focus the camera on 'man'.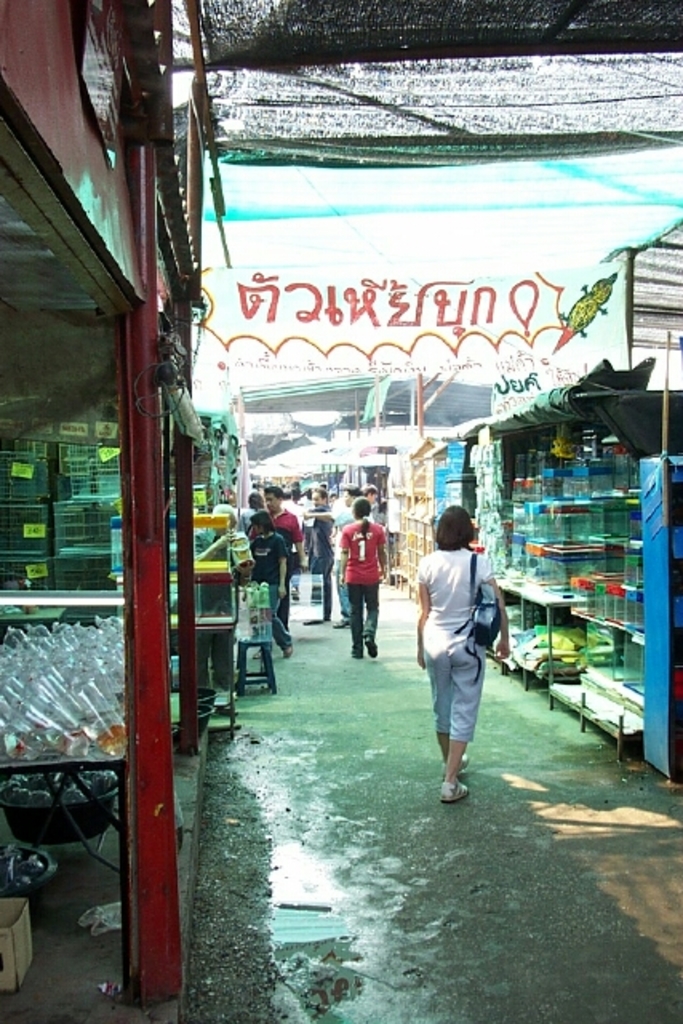
Focus region: 248,488,307,630.
